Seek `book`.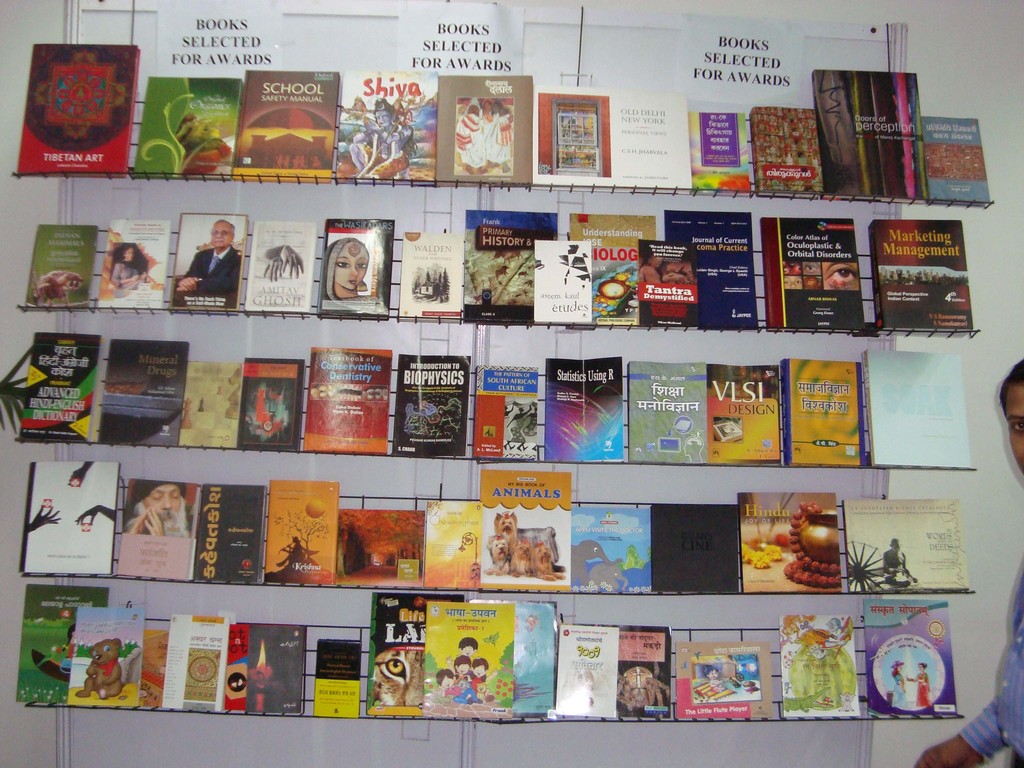
<region>192, 486, 268, 586</region>.
